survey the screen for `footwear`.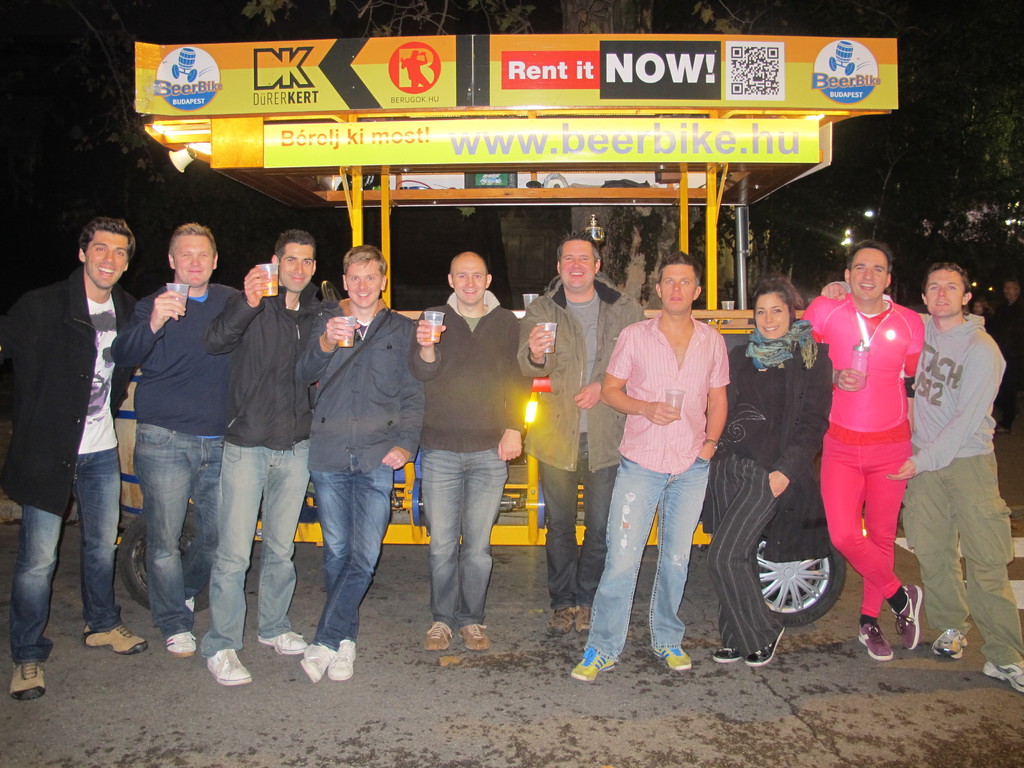
Survey found: (425, 621, 456, 651).
